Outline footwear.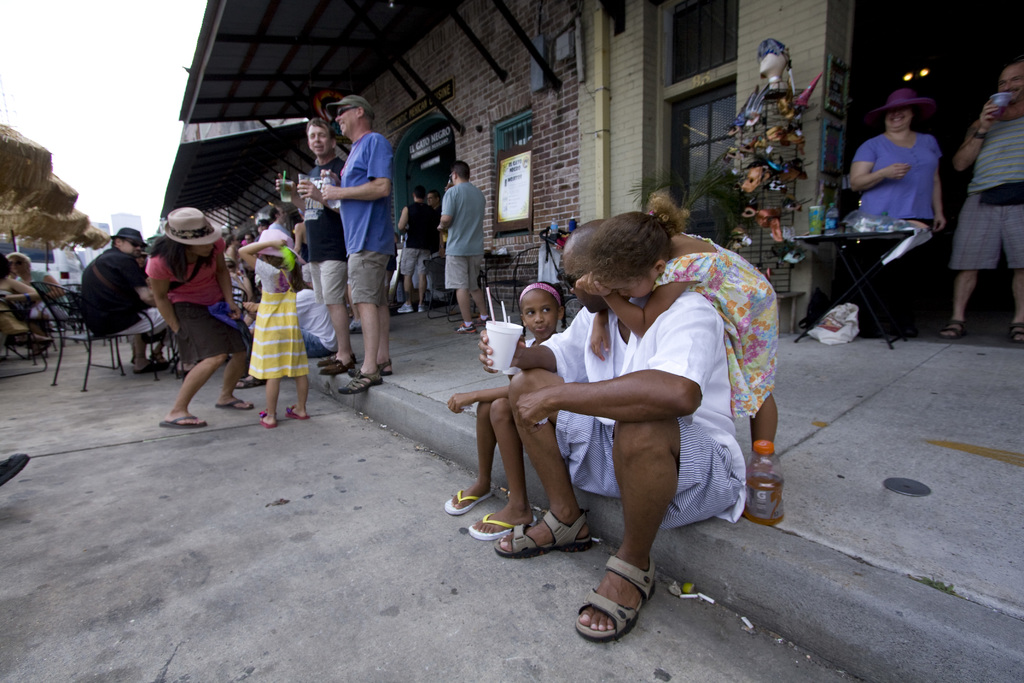
Outline: <box>340,370,383,402</box>.
